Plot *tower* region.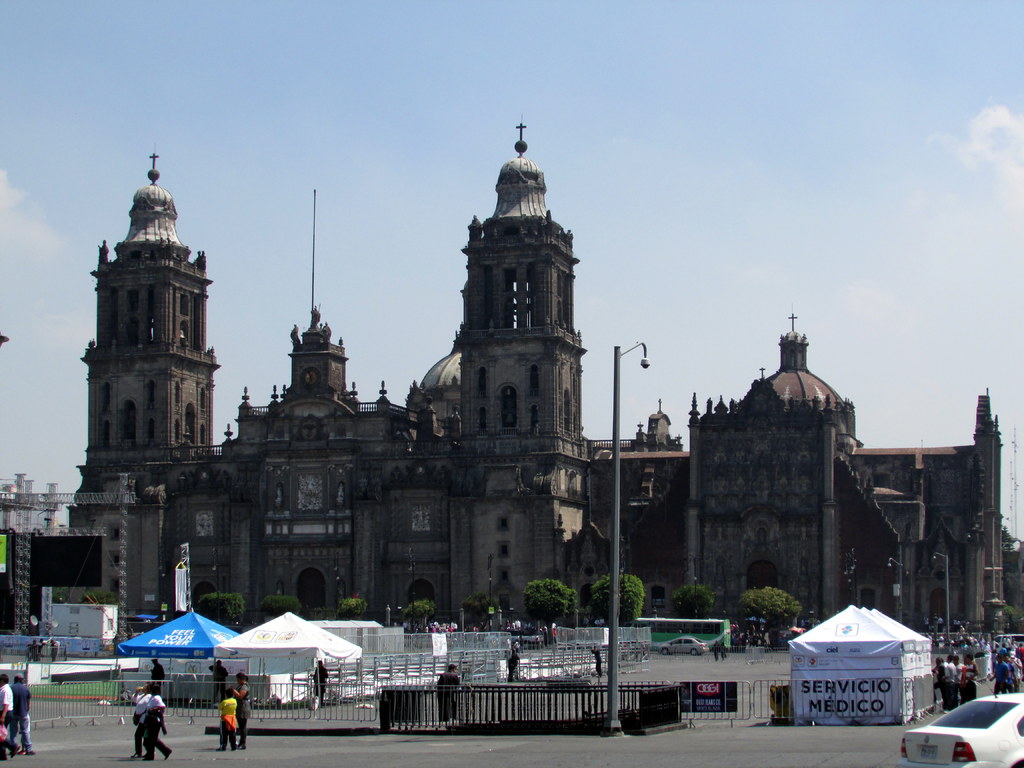
Plotted at left=4, top=151, right=996, bottom=636.
